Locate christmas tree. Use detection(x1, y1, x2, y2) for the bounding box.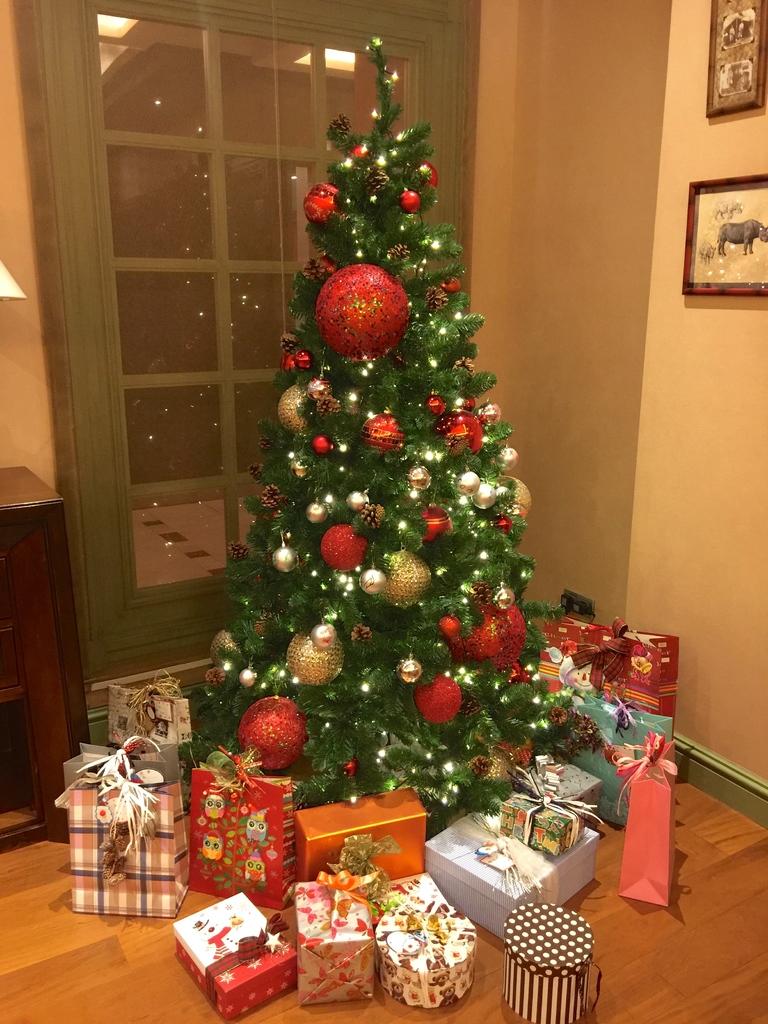
detection(183, 40, 611, 824).
